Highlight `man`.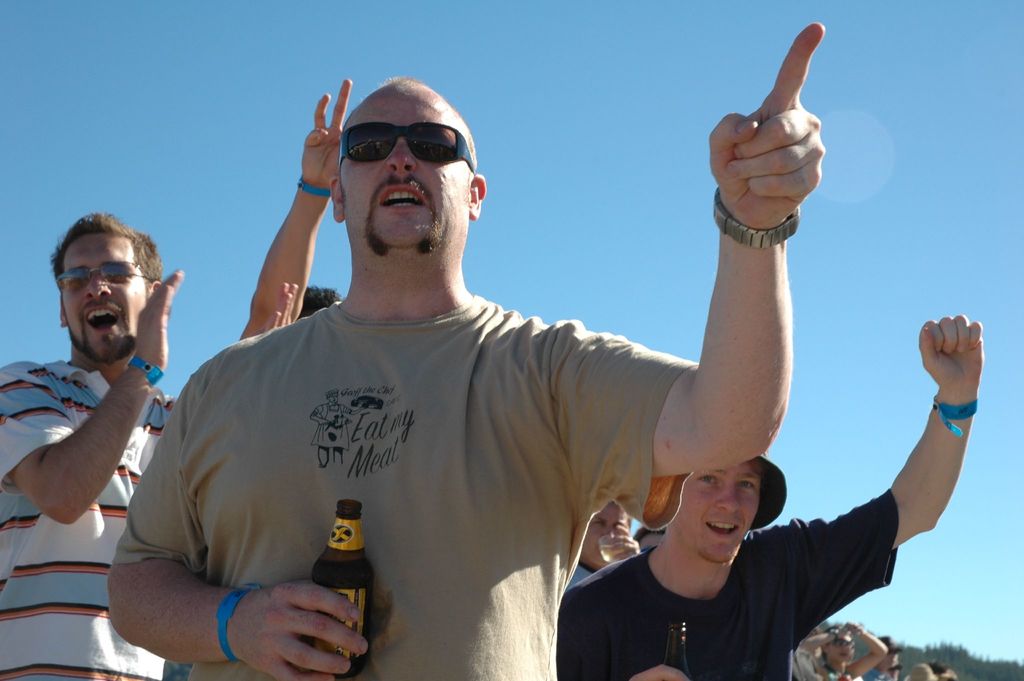
Highlighted region: left=634, top=527, right=665, bottom=550.
